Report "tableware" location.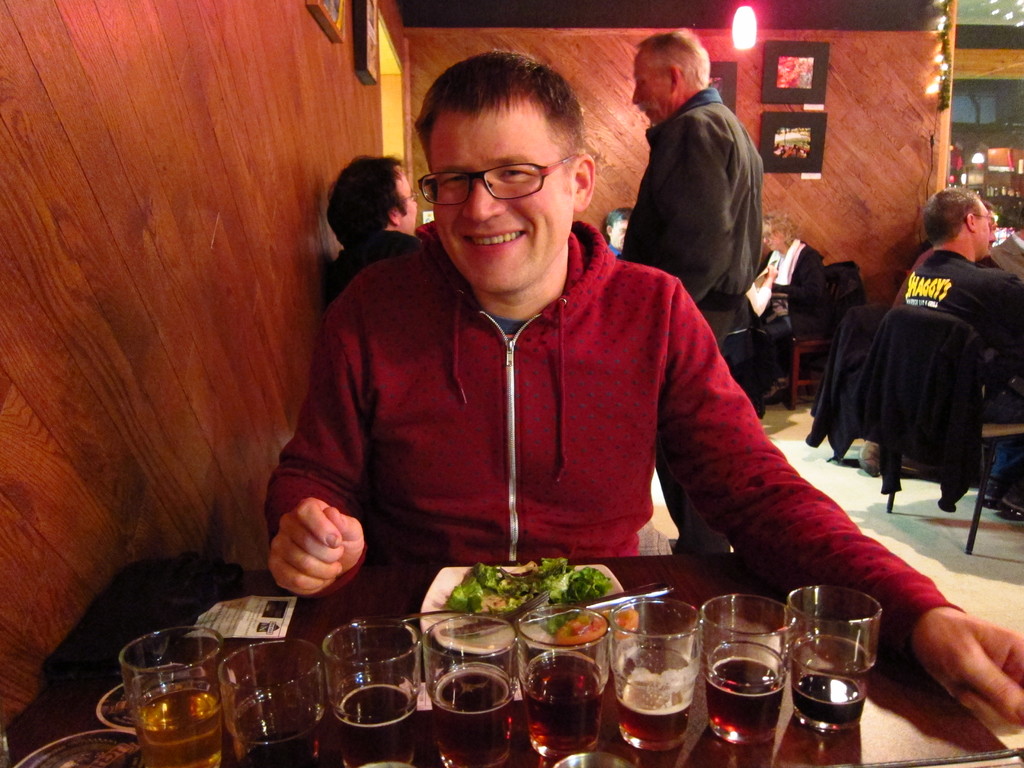
Report: <bbox>422, 615, 520, 767</bbox>.
